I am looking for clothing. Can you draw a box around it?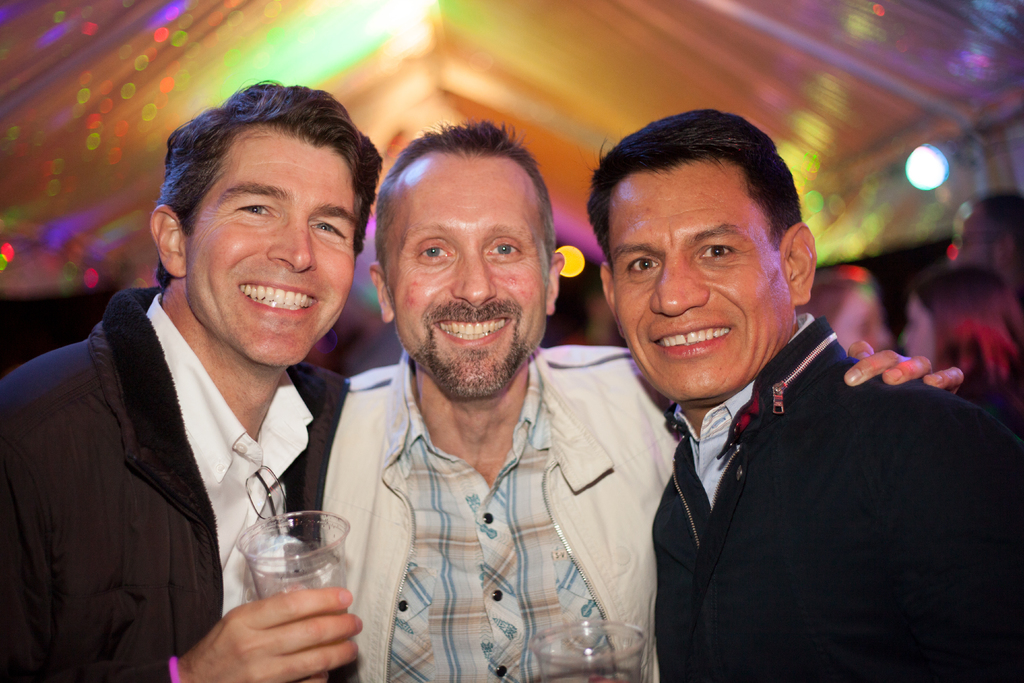
Sure, the bounding box is bbox=[319, 342, 683, 682].
